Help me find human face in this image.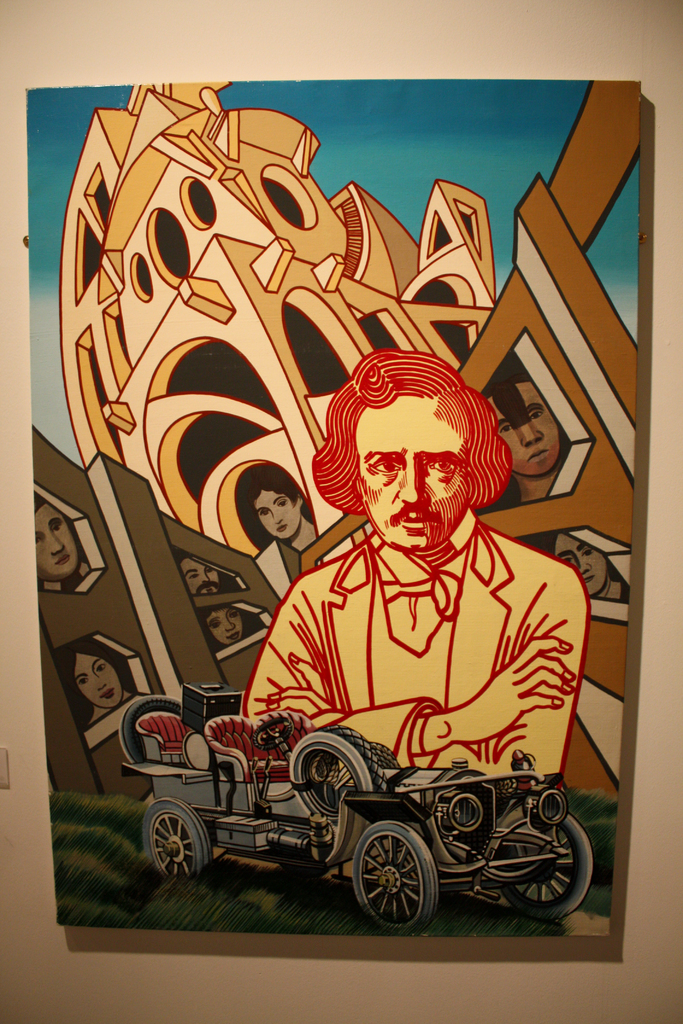
Found it: (202,601,244,640).
